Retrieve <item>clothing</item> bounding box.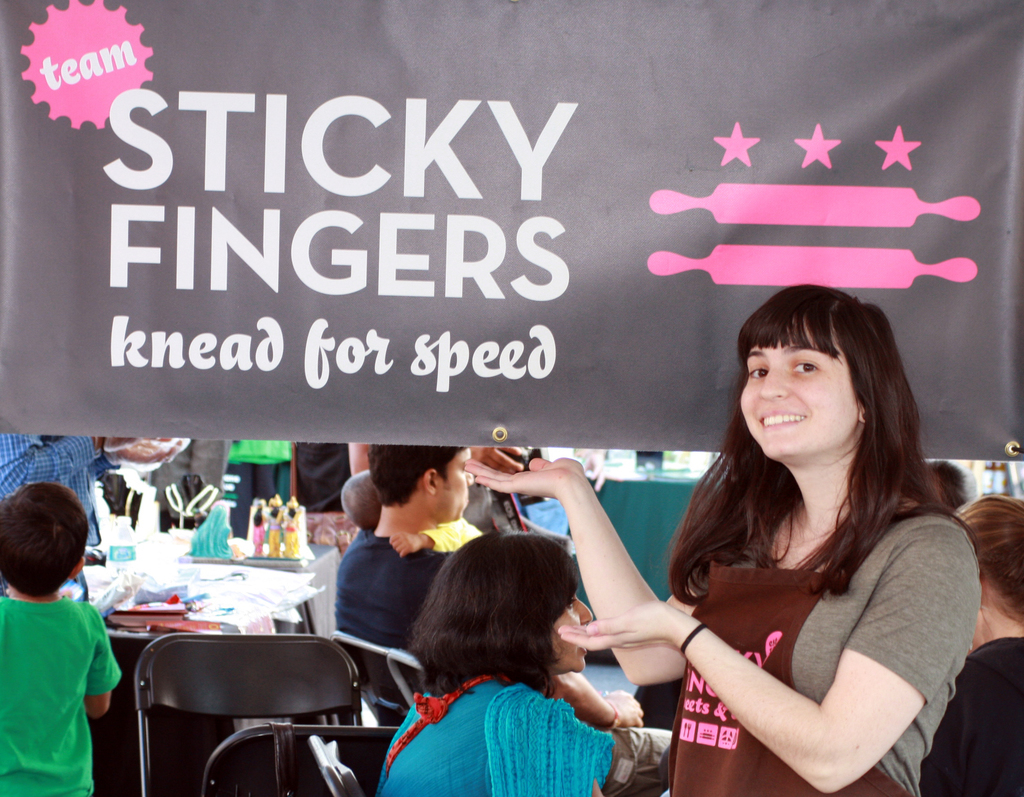
Bounding box: box(330, 535, 446, 791).
